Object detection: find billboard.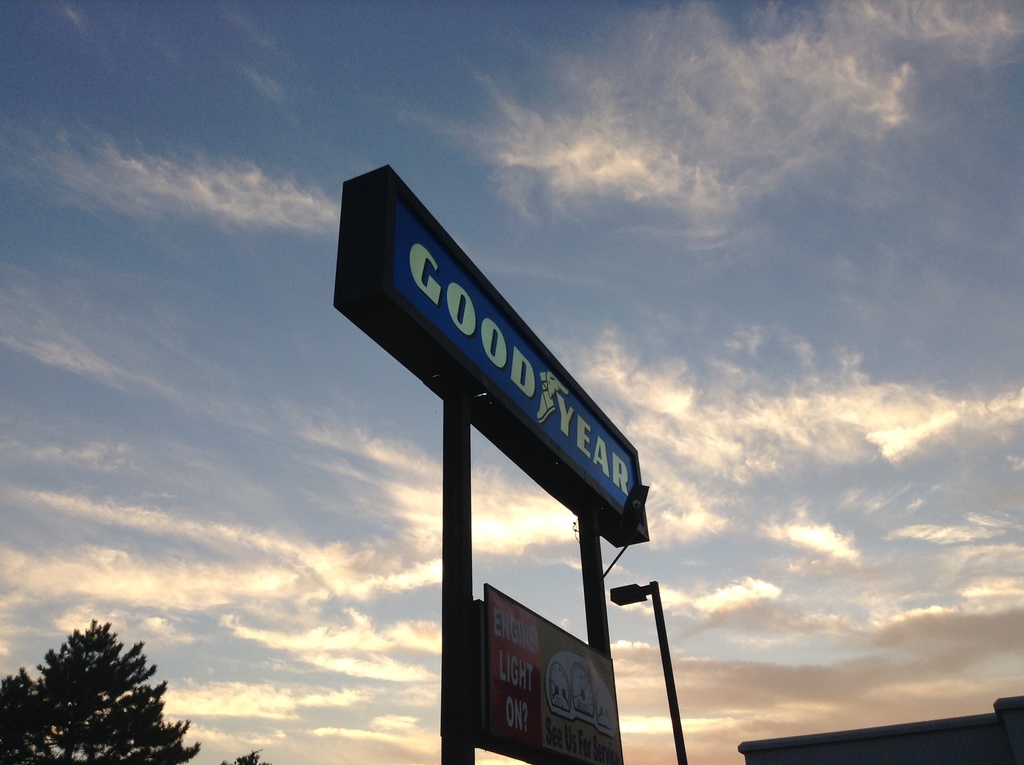
l=374, t=172, r=641, b=544.
